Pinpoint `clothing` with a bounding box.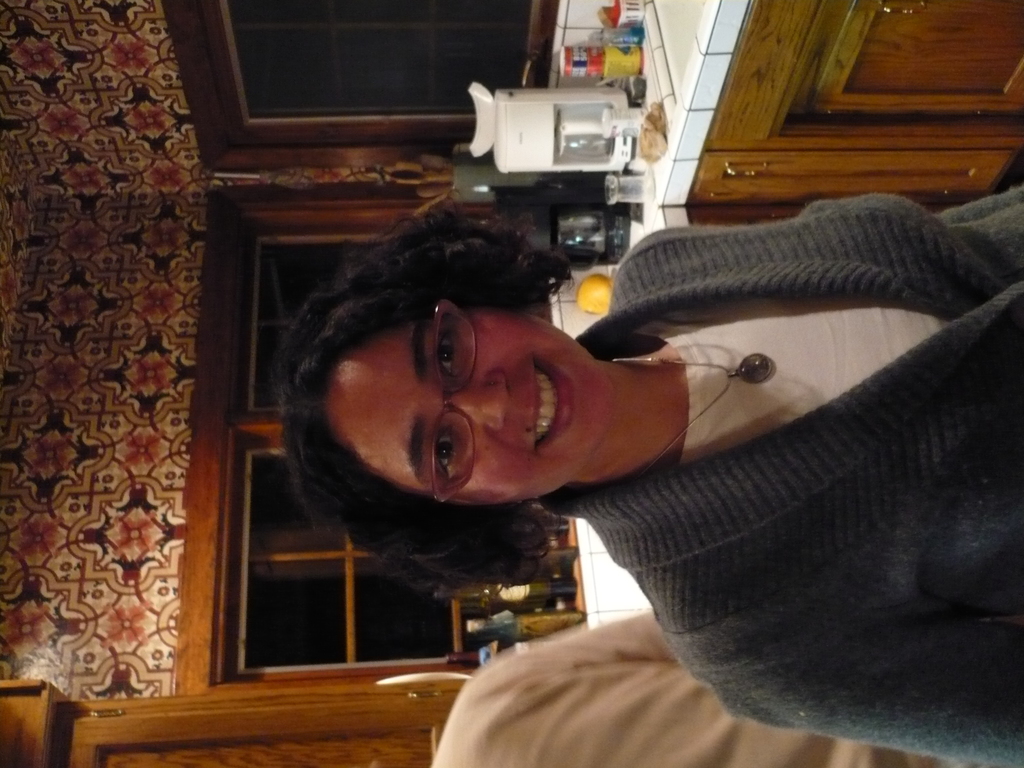
region(550, 197, 1023, 721).
